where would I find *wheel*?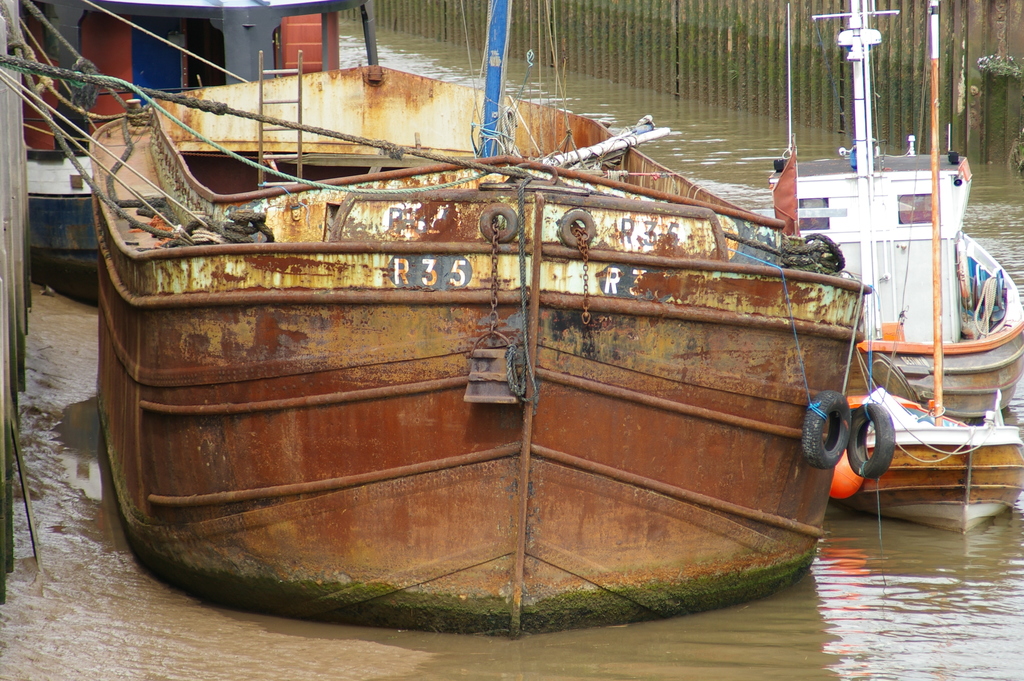
At rect(800, 390, 846, 466).
